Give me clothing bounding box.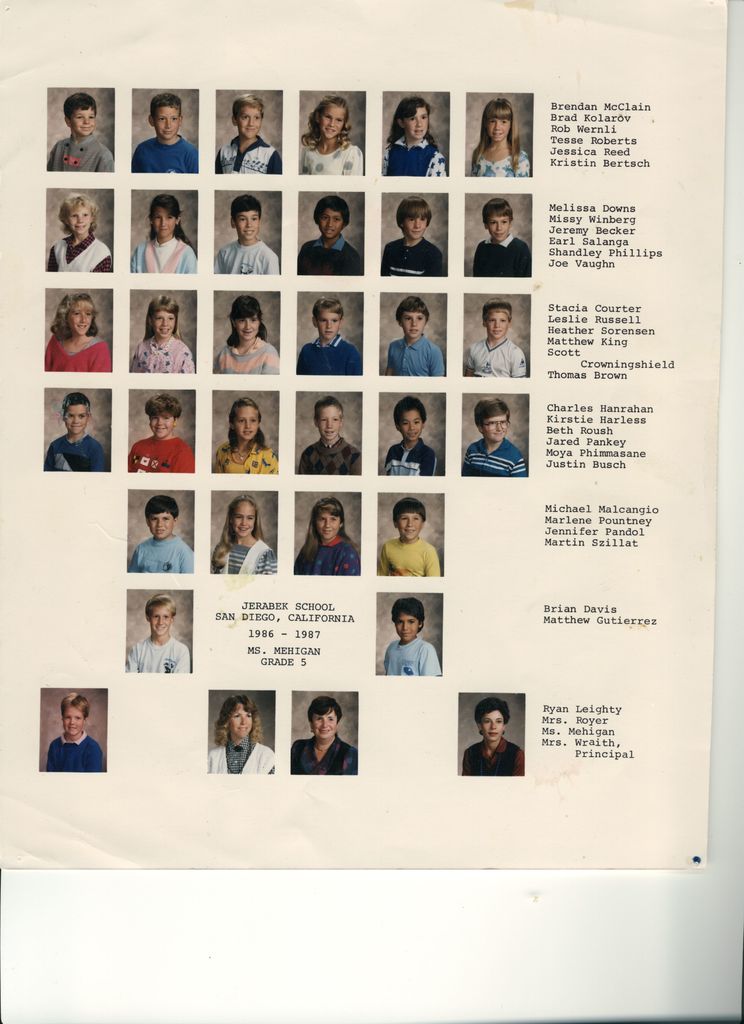
rect(296, 437, 361, 476).
